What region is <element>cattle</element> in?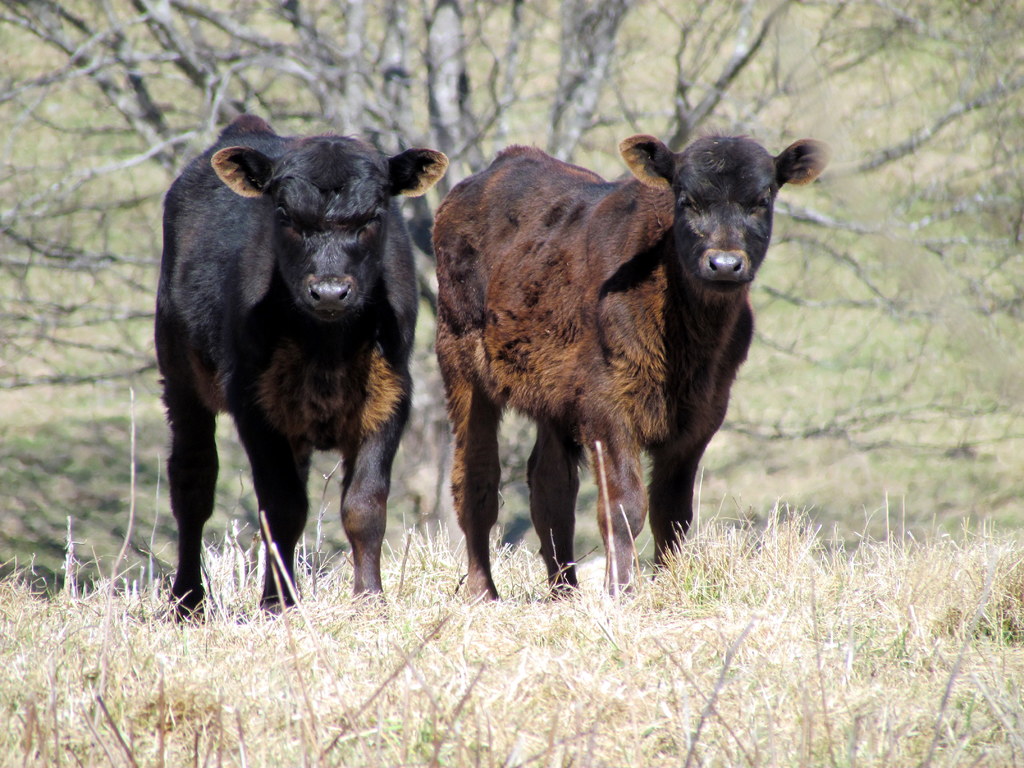
bbox=[157, 111, 451, 618].
